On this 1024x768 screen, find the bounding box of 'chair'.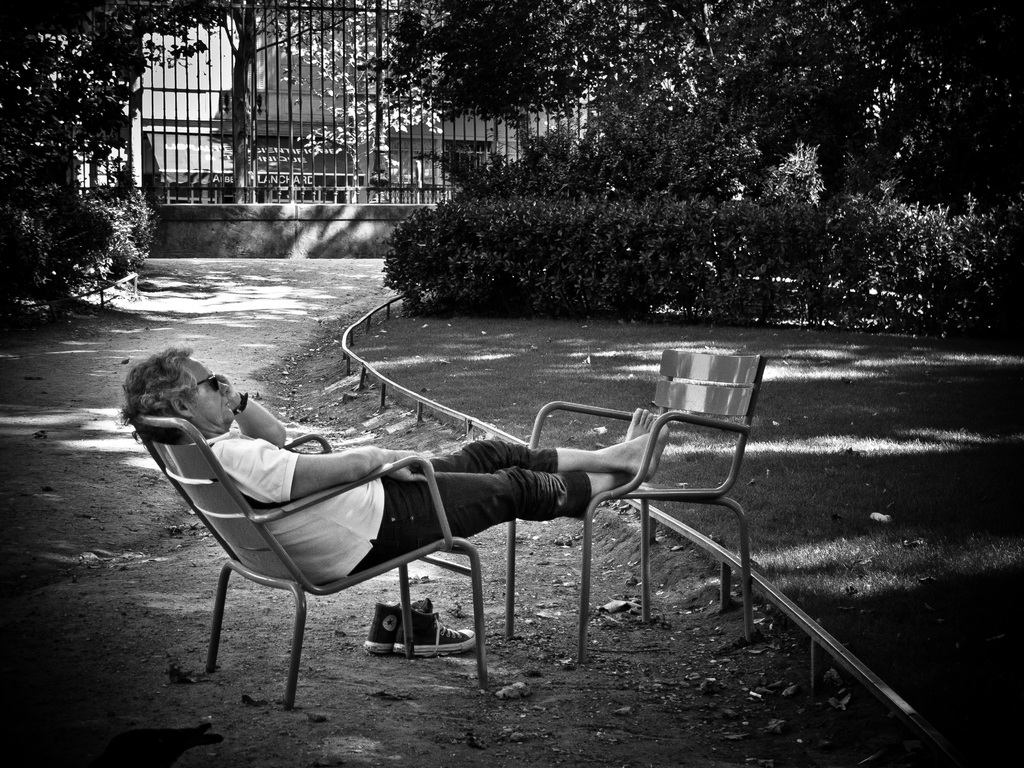
Bounding box: box(509, 348, 768, 657).
